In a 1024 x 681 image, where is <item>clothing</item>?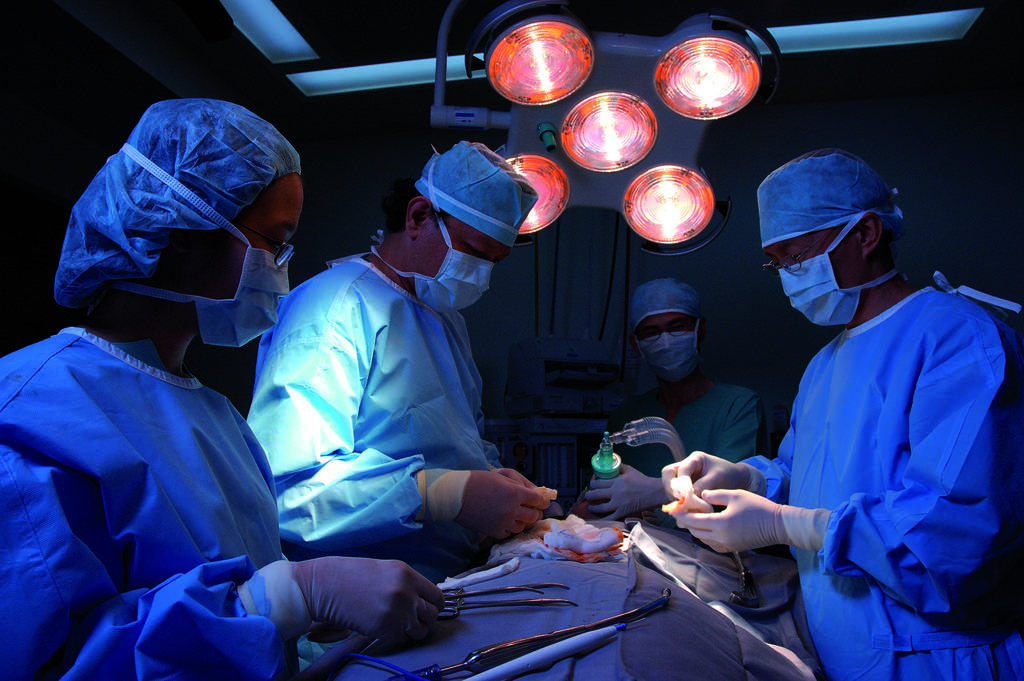
604 410 677 476.
